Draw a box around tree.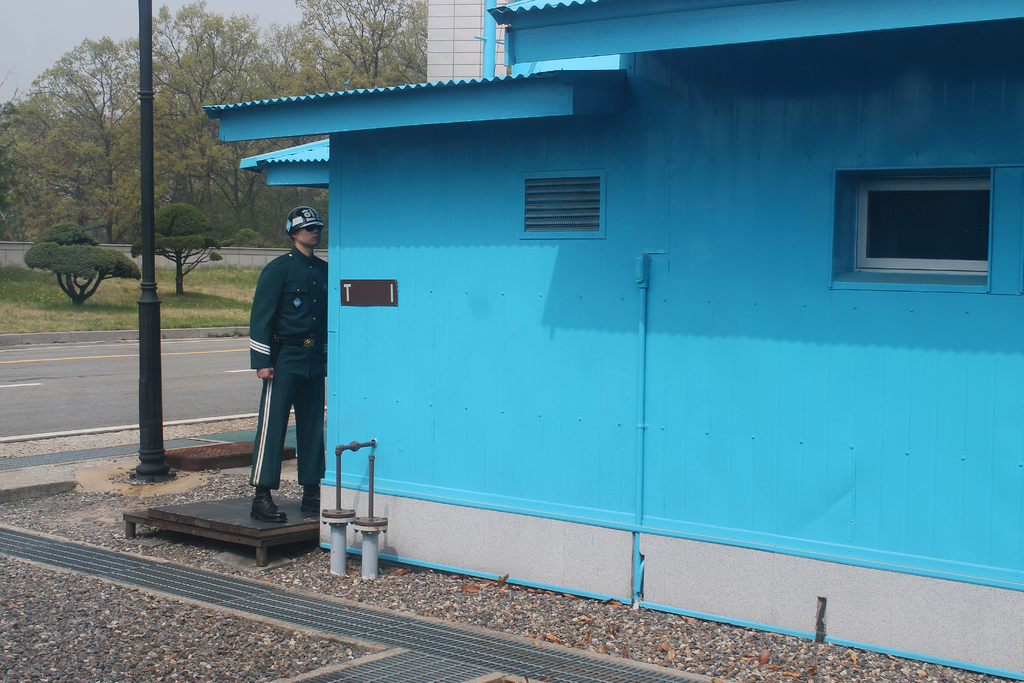
(27,32,169,245).
